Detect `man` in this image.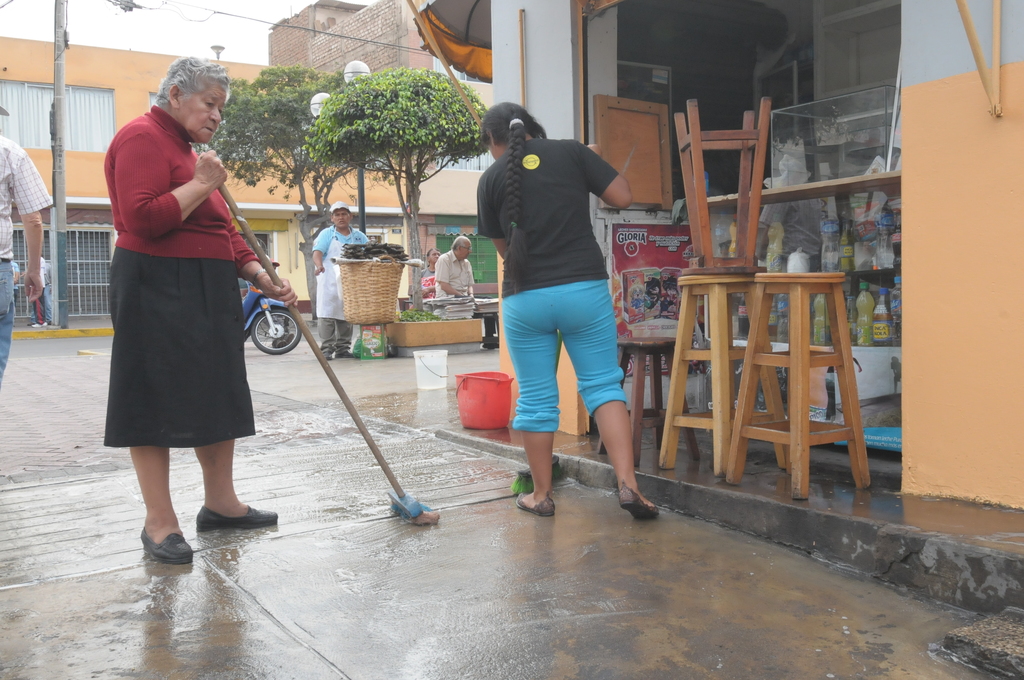
Detection: crop(437, 235, 472, 301).
